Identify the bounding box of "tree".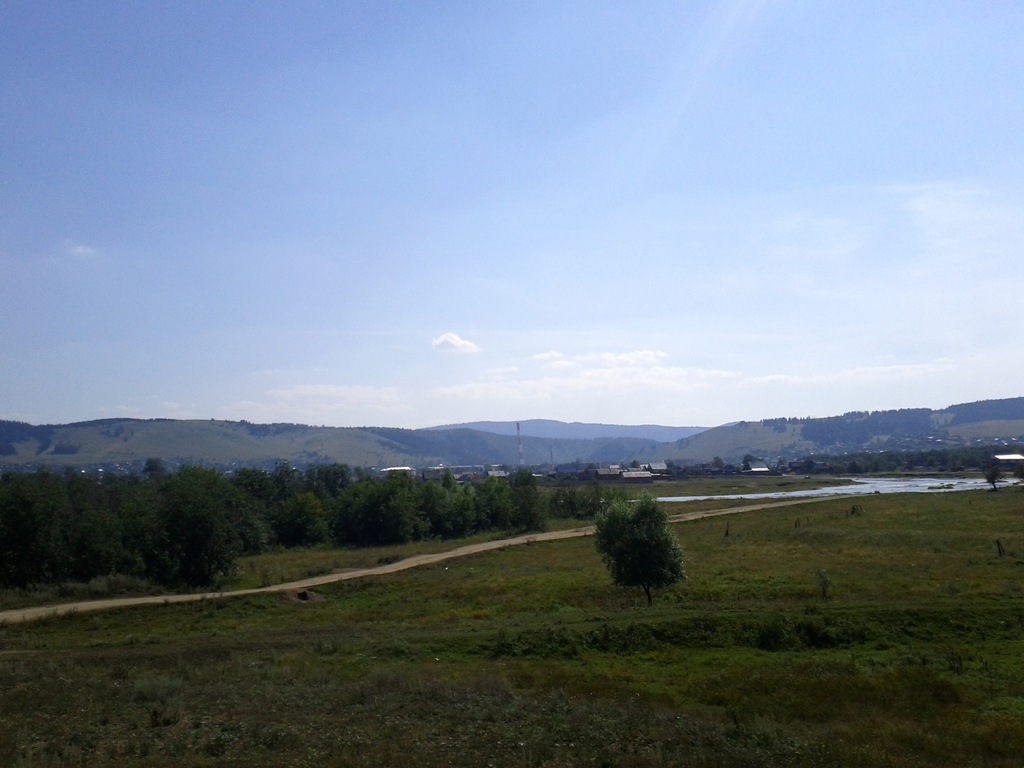
bbox(595, 488, 691, 610).
